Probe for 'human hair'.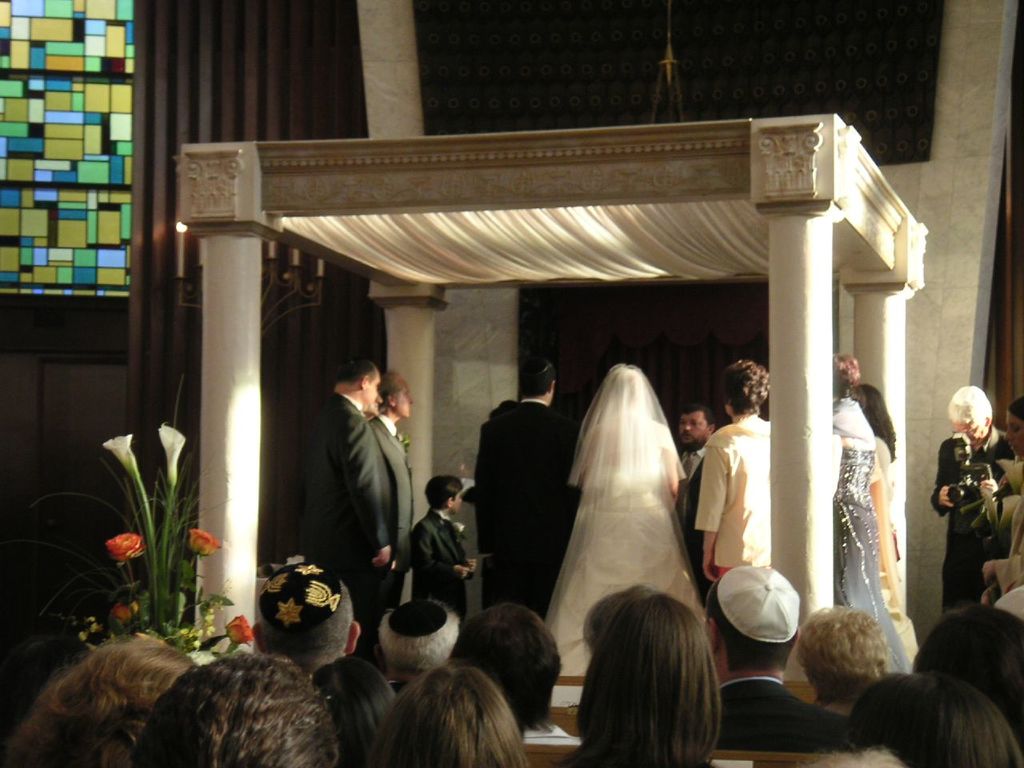
Probe result: (568,593,734,758).
